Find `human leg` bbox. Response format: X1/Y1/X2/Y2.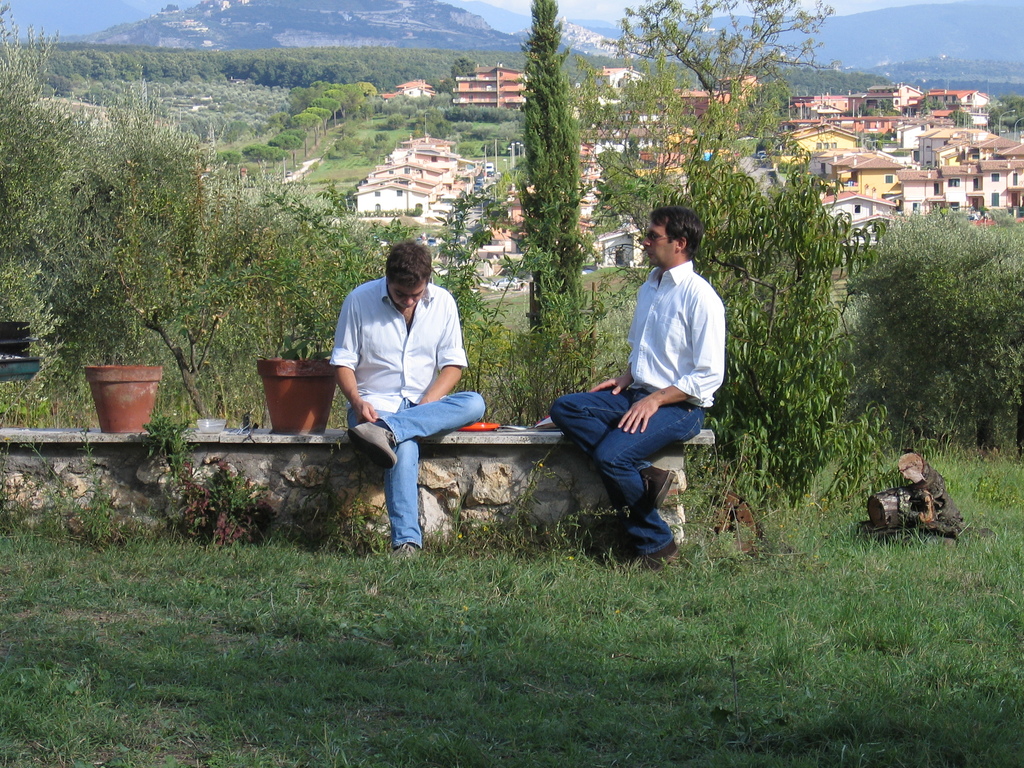
349/404/427/557.
